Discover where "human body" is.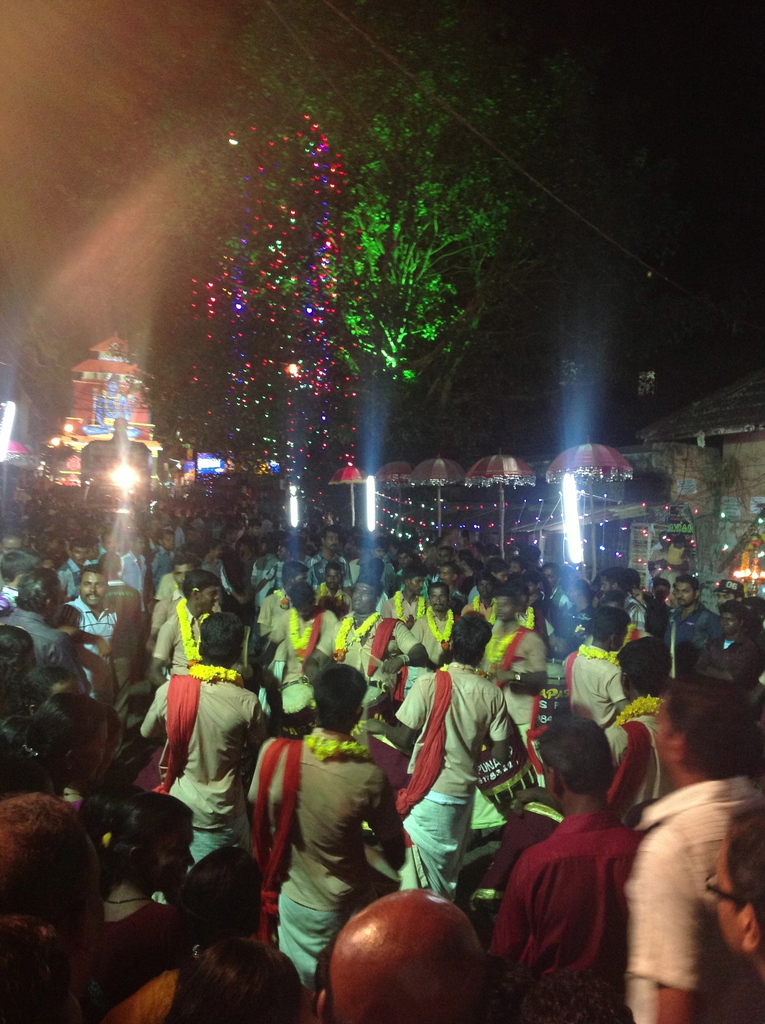
Discovered at 595 636 688 826.
